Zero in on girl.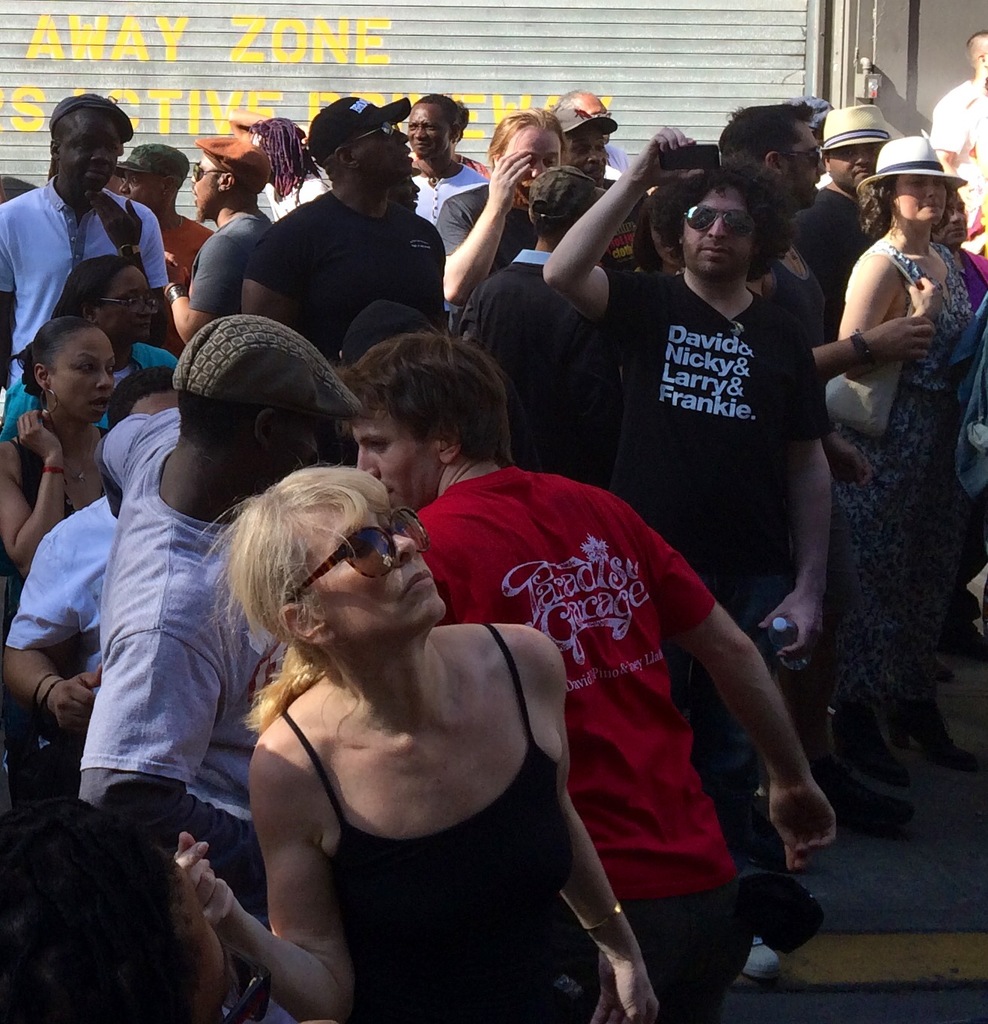
Zeroed in: <bbox>0, 317, 113, 717</bbox>.
